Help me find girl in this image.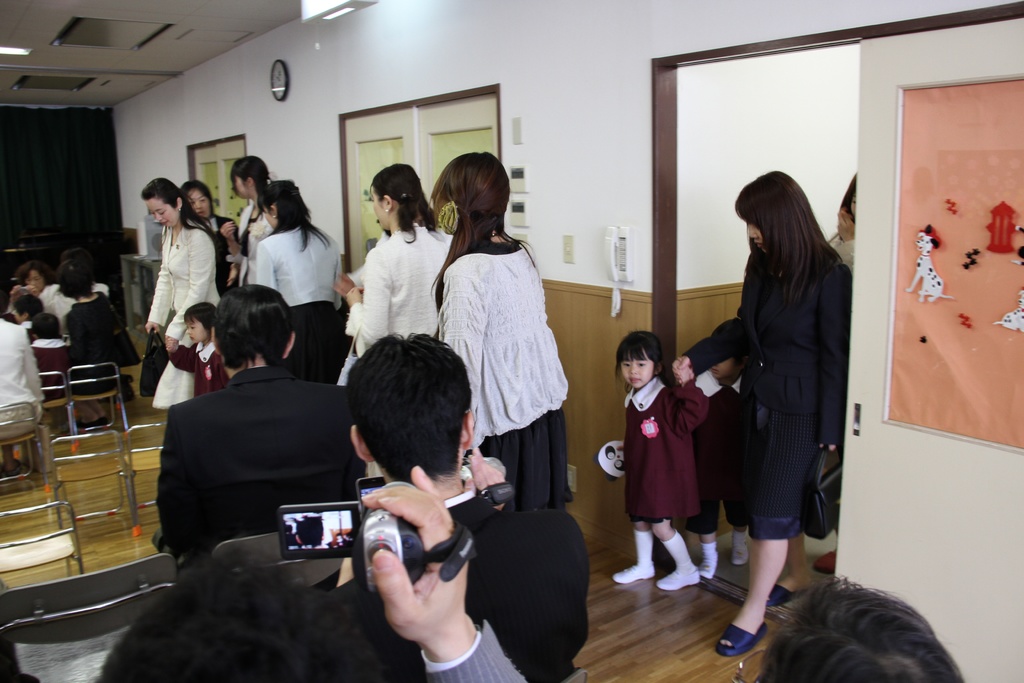
Found it: {"left": 166, "top": 300, "right": 229, "bottom": 398}.
